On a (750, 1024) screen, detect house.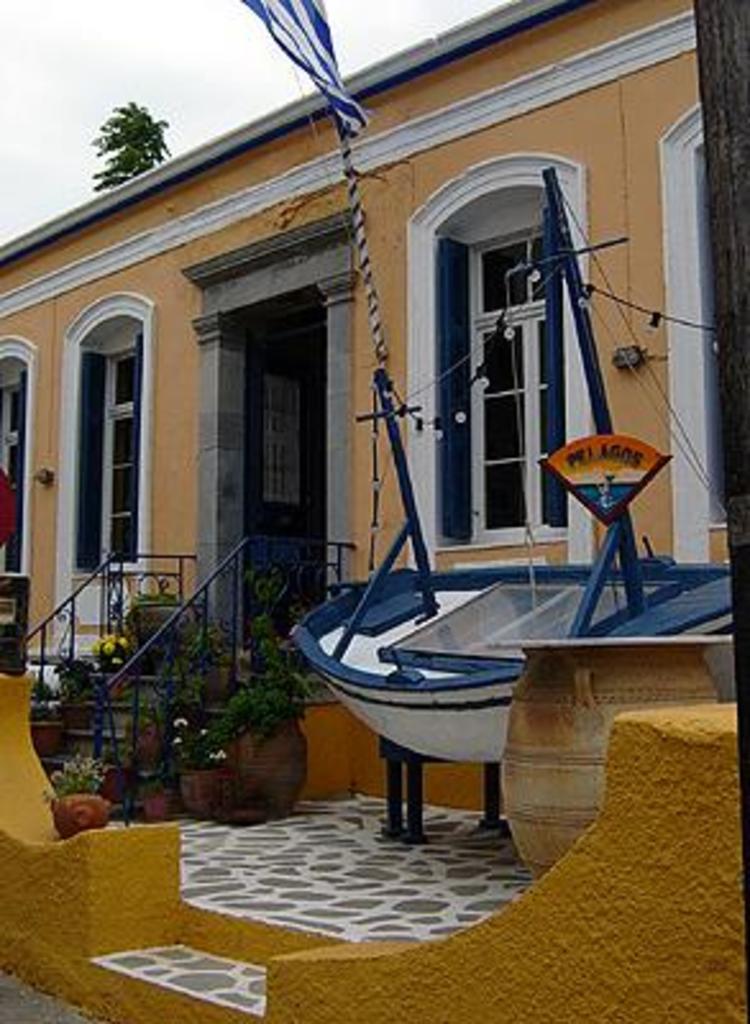
[x1=33, y1=0, x2=699, y2=806].
